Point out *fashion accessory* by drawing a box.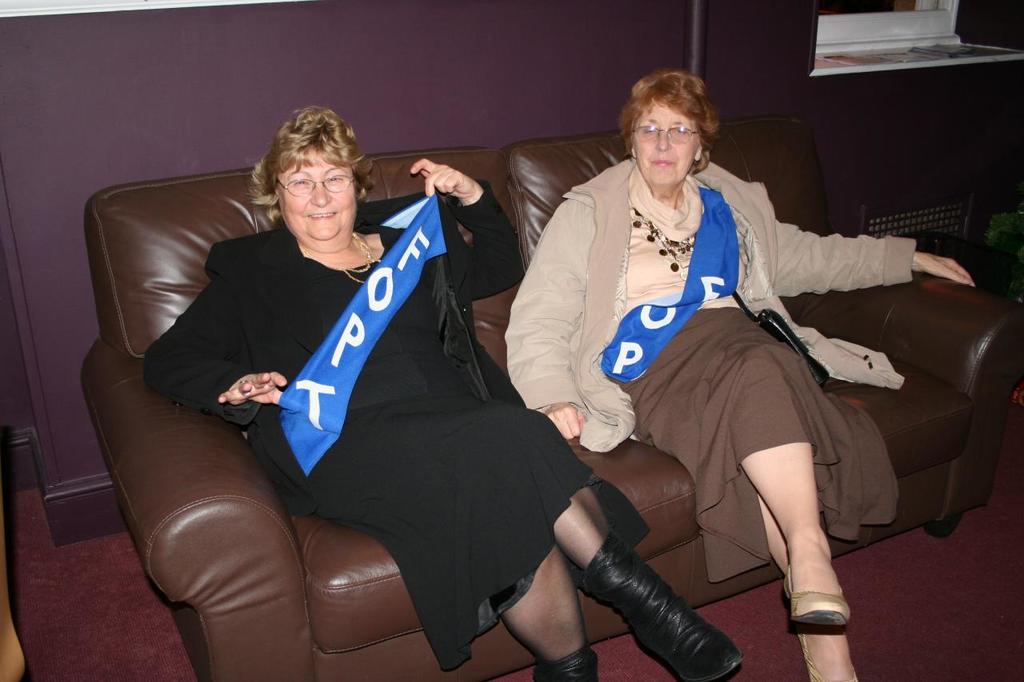
l=575, t=529, r=740, b=681.
